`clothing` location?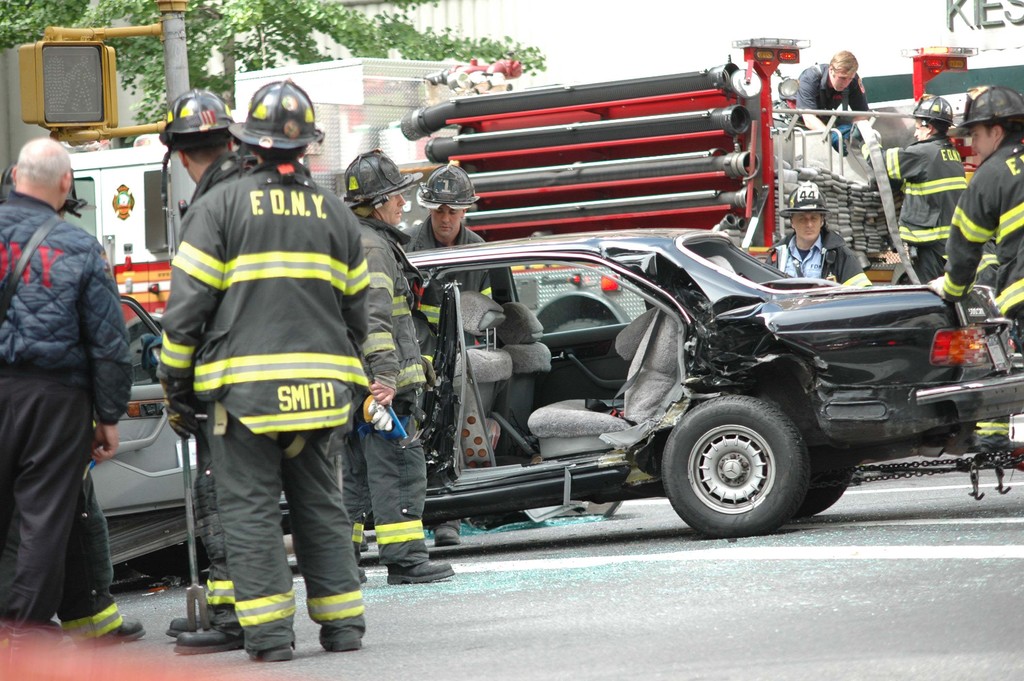
<bbox>60, 469, 121, 644</bbox>
